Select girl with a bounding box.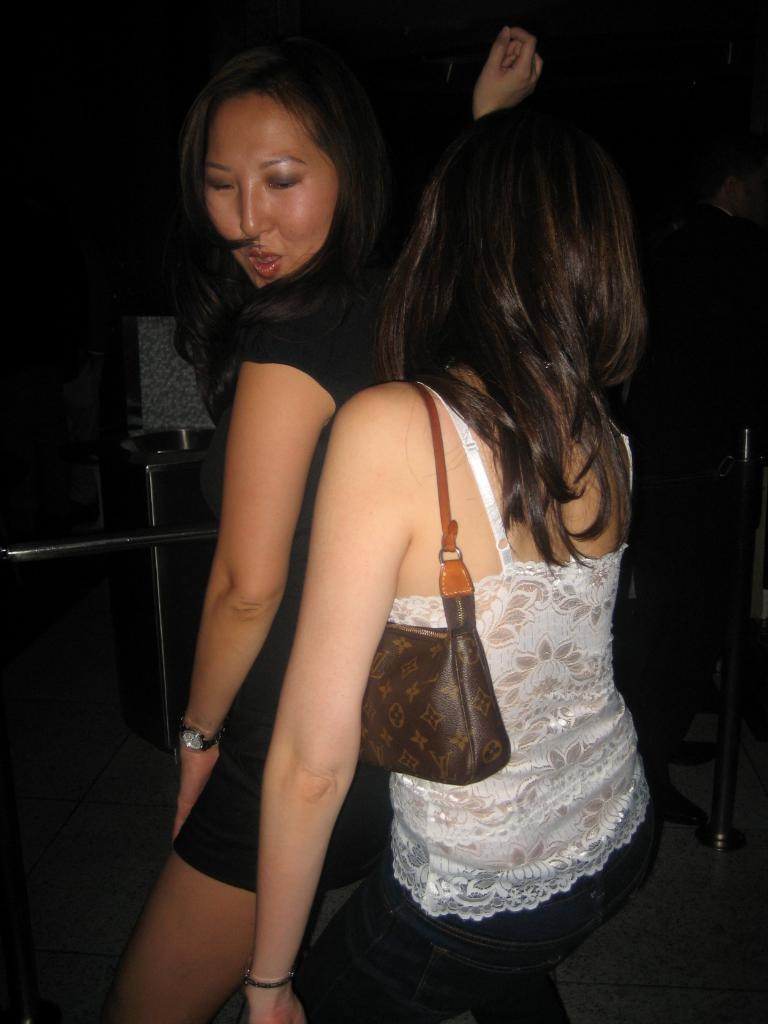
box=[245, 29, 660, 1023].
